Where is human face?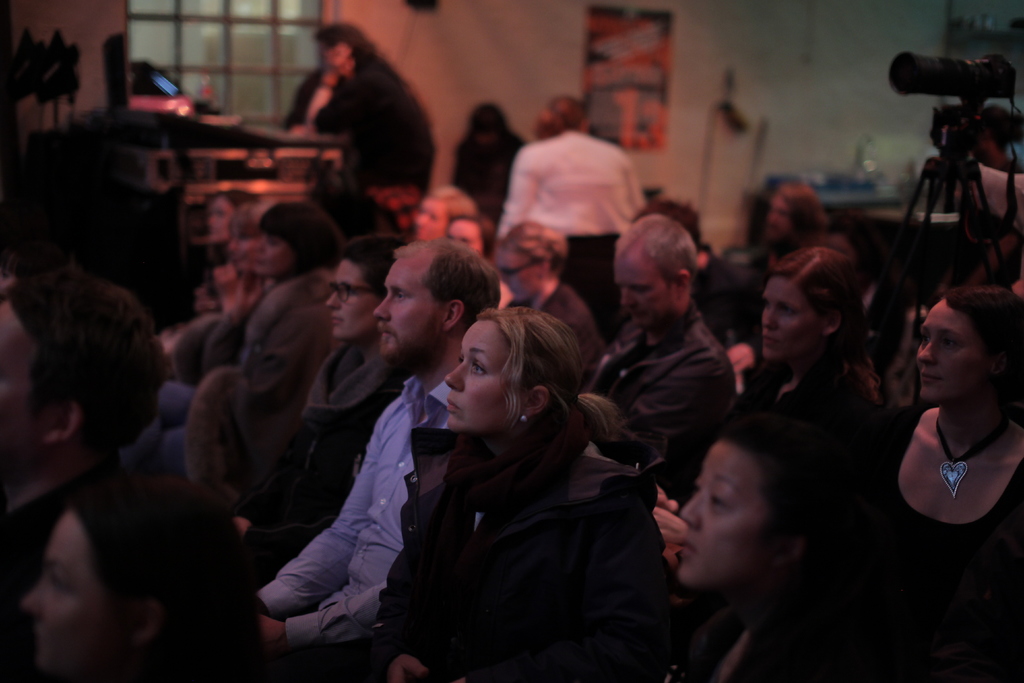
20,511,110,671.
